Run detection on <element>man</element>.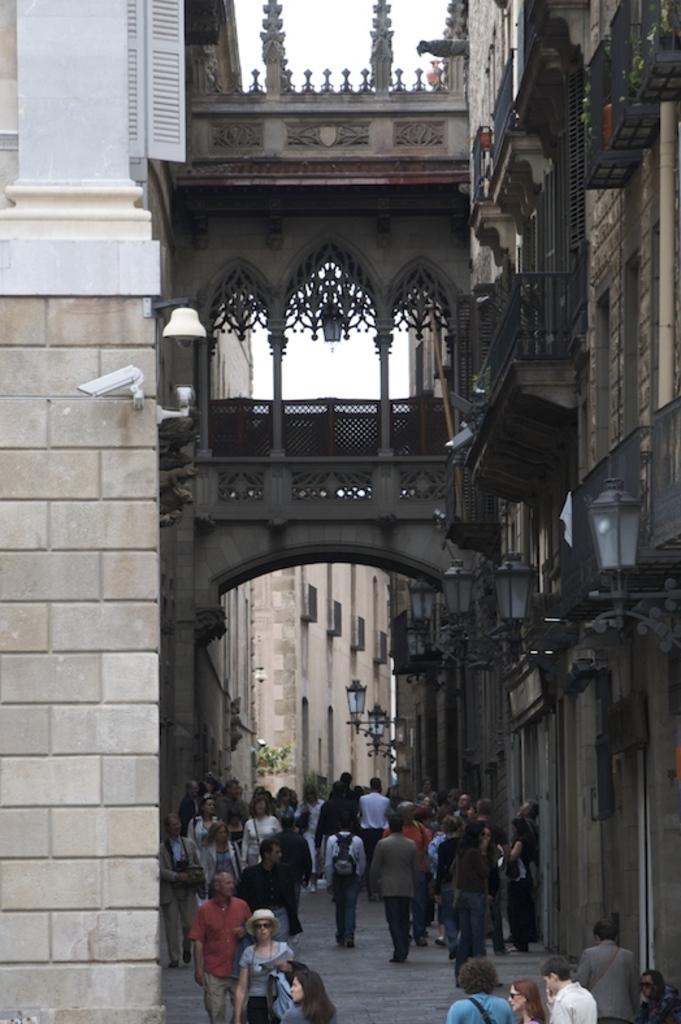
Result: bbox(315, 781, 359, 850).
